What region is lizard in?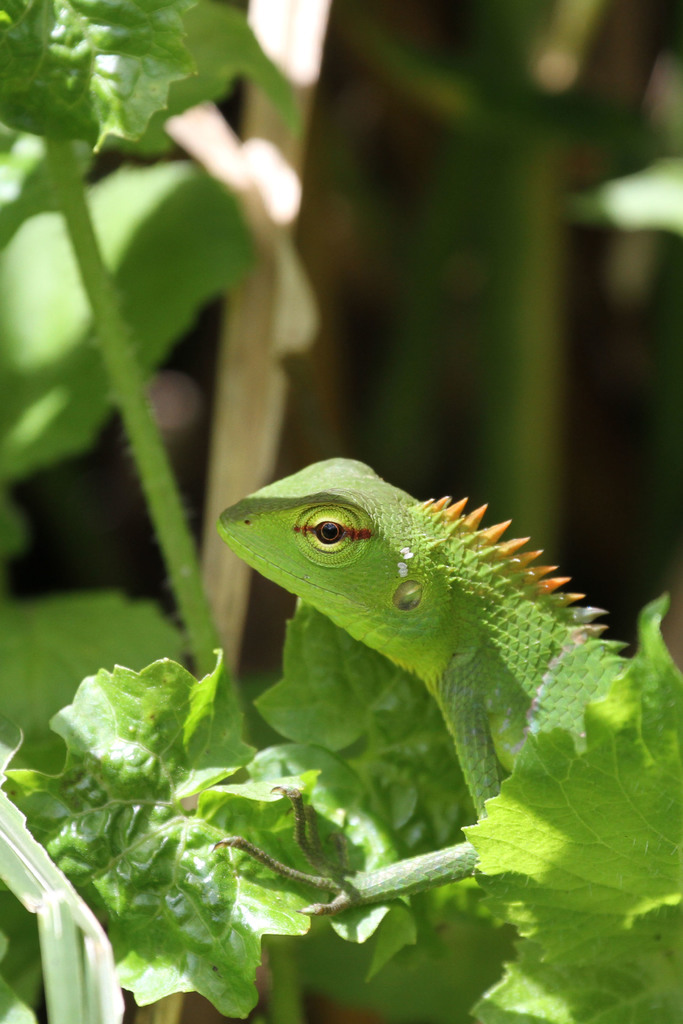
210:479:676:886.
